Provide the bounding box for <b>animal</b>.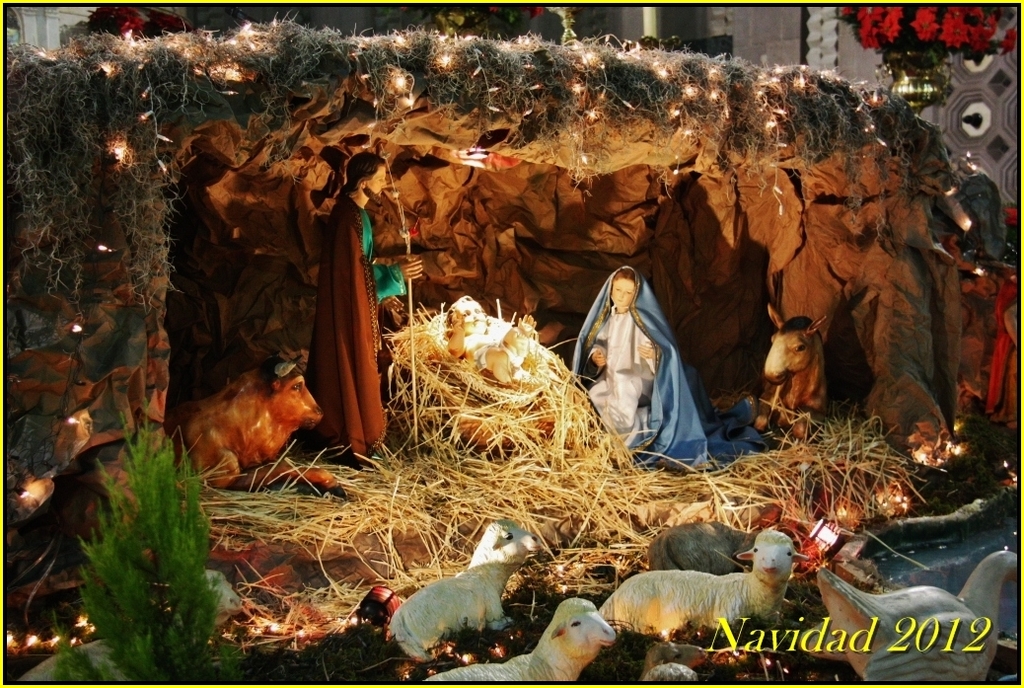
171, 358, 340, 498.
